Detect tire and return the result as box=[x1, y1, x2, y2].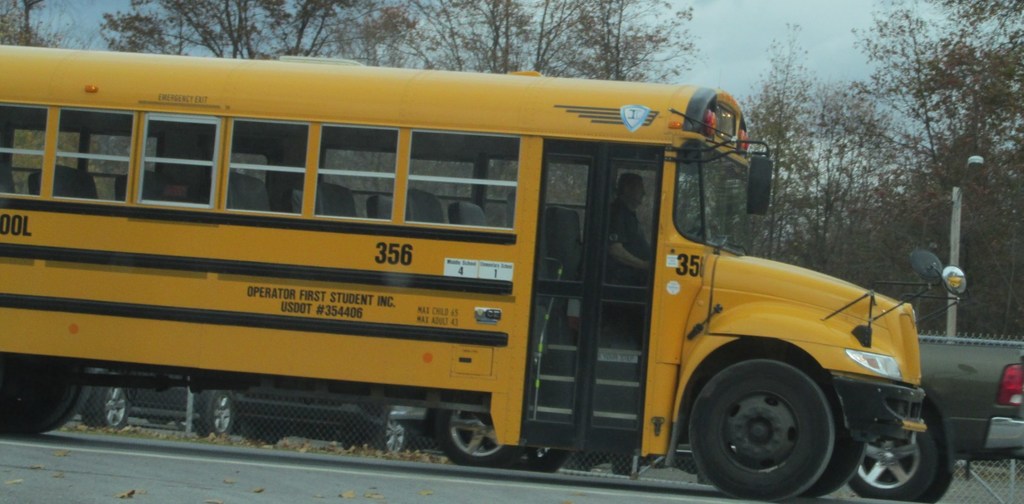
box=[856, 418, 937, 500].
